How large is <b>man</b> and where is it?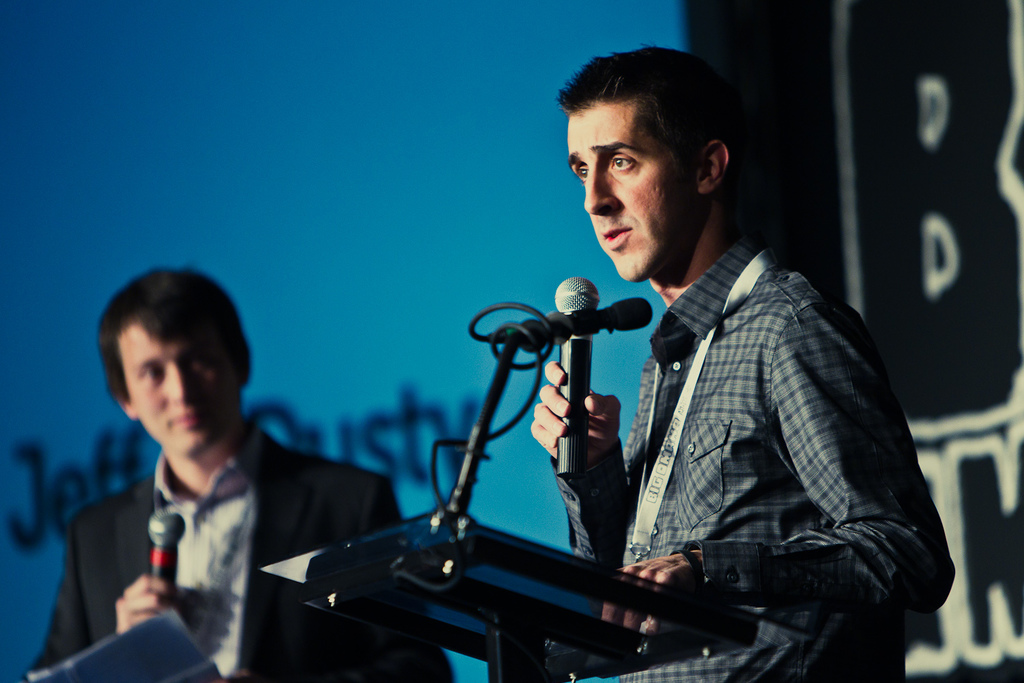
Bounding box: {"x1": 531, "y1": 46, "x2": 955, "y2": 682}.
